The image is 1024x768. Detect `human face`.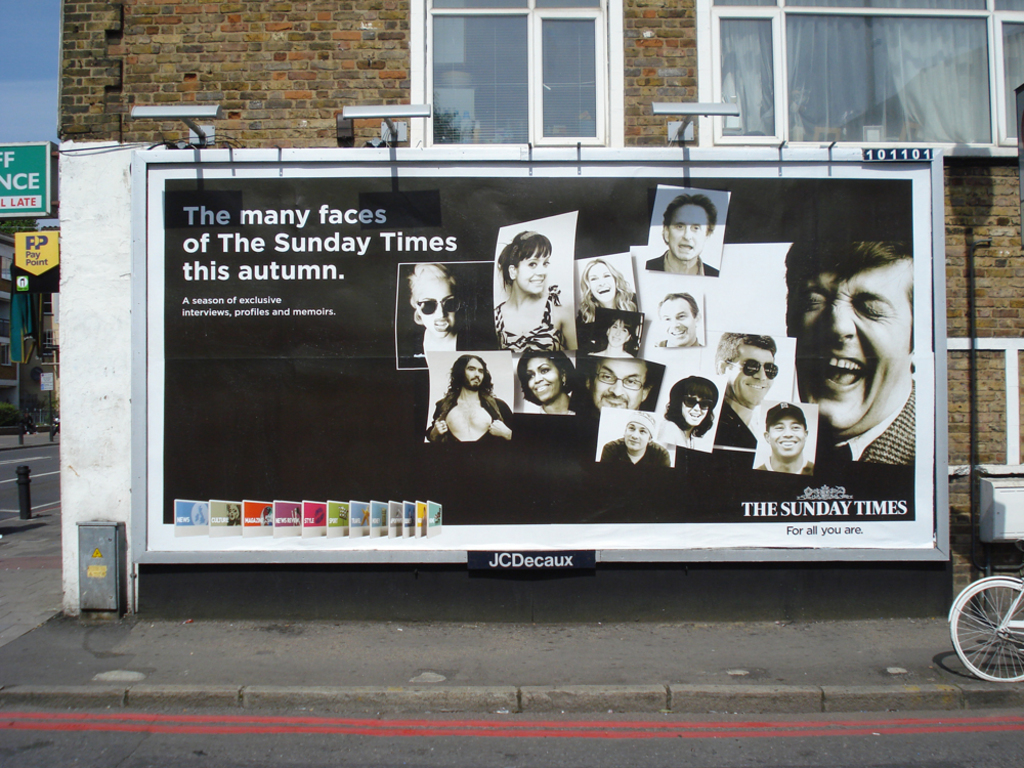
Detection: bbox(771, 417, 806, 456).
